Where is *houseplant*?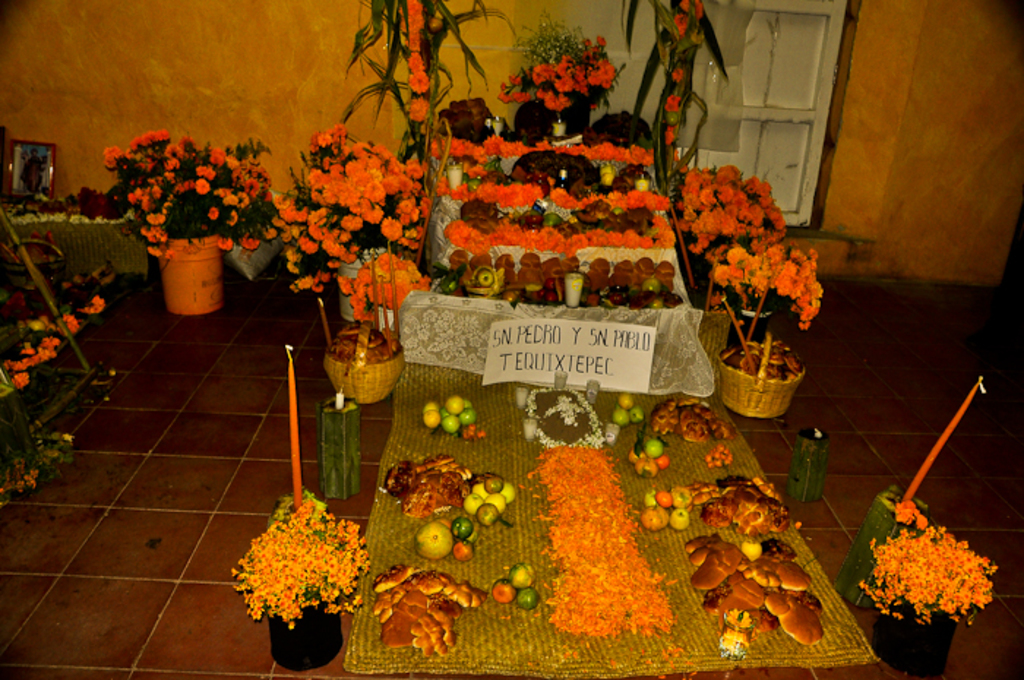
bbox(863, 544, 999, 677).
